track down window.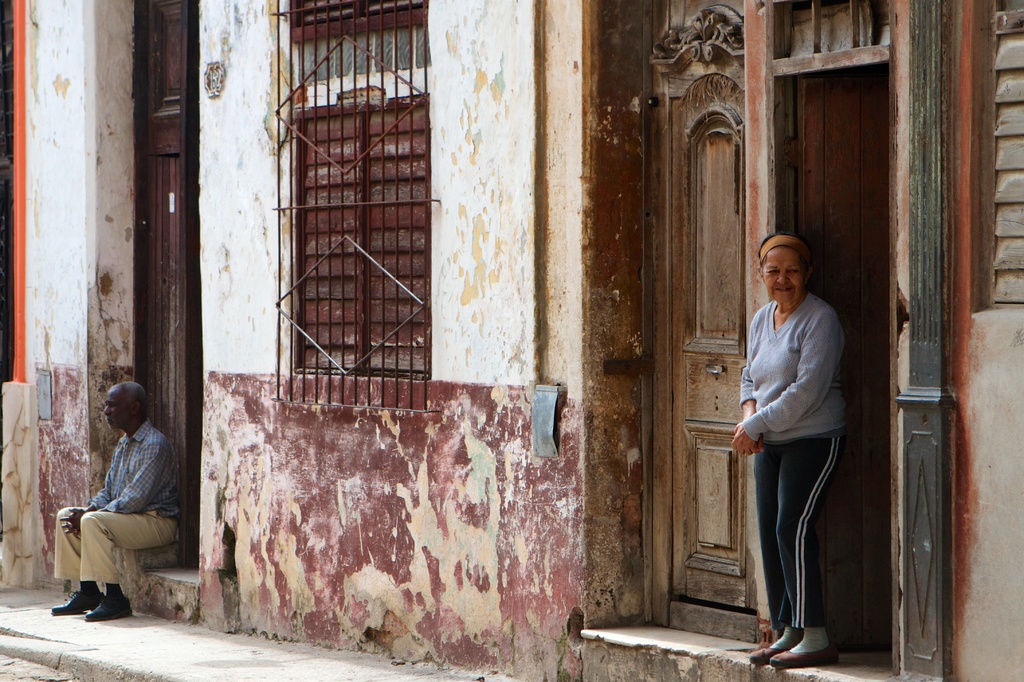
Tracked to l=261, t=26, r=453, b=421.
